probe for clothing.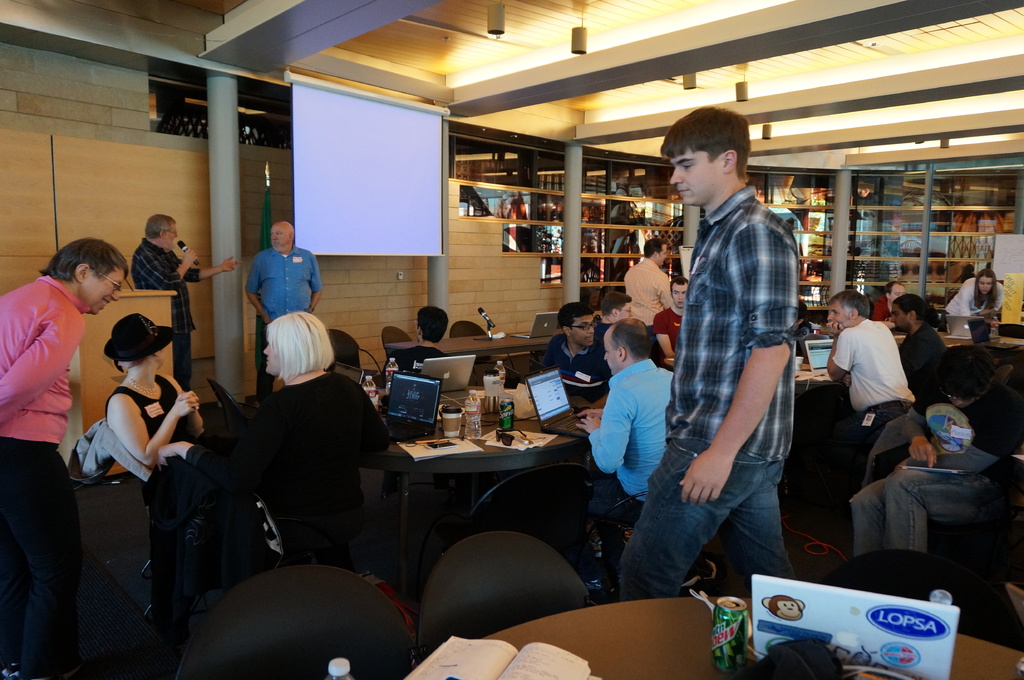
Probe result: [901,319,951,415].
